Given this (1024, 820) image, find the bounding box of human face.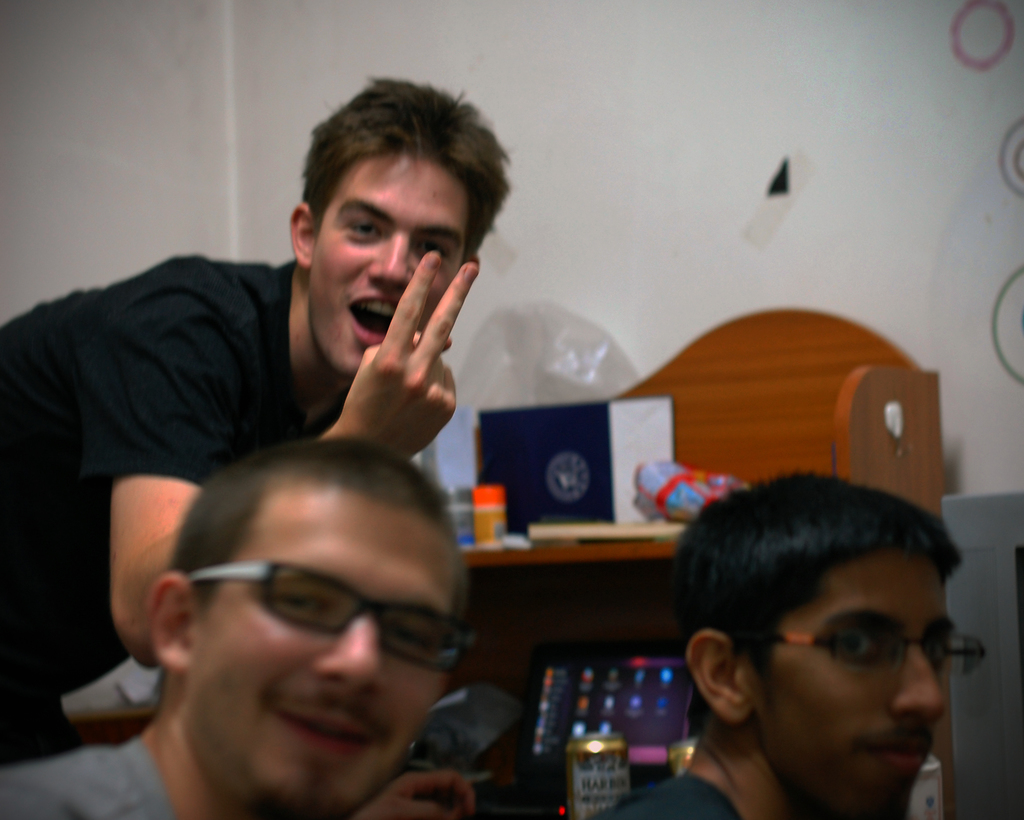
box=[230, 492, 458, 813].
